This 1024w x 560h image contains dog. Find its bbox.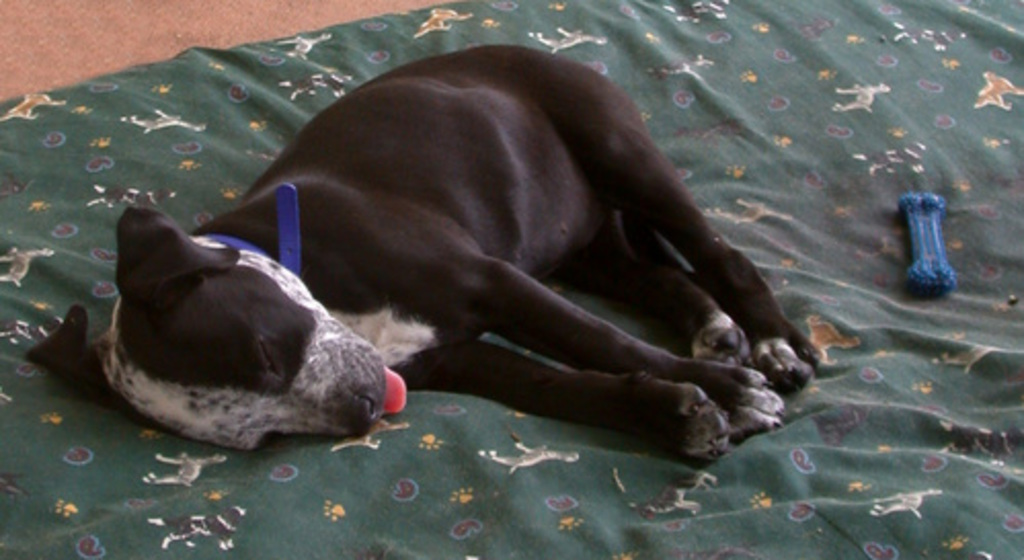
x1=25, y1=43, x2=831, y2=466.
